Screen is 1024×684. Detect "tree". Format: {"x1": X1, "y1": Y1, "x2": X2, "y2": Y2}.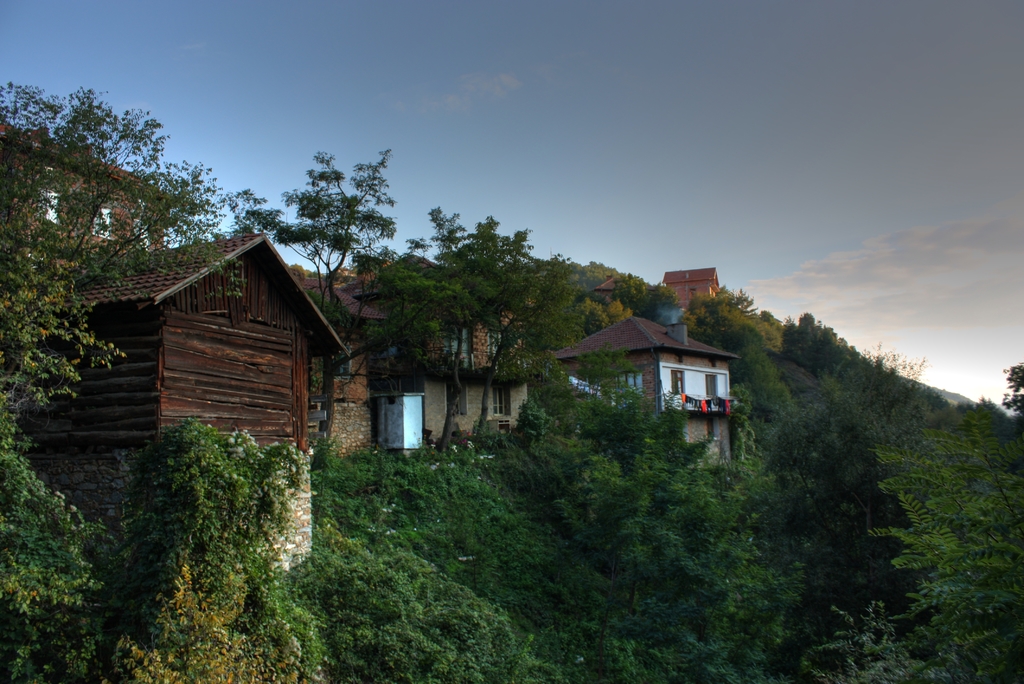
{"x1": 10, "y1": 77, "x2": 223, "y2": 325}.
